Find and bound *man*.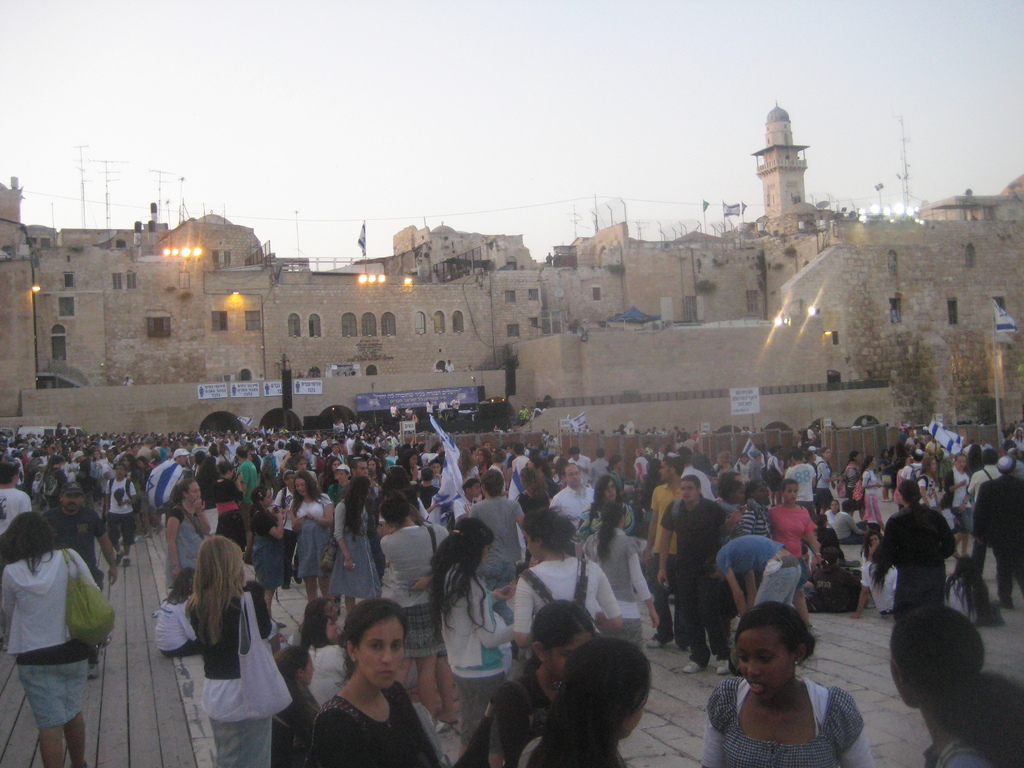
Bound: locate(337, 456, 384, 581).
